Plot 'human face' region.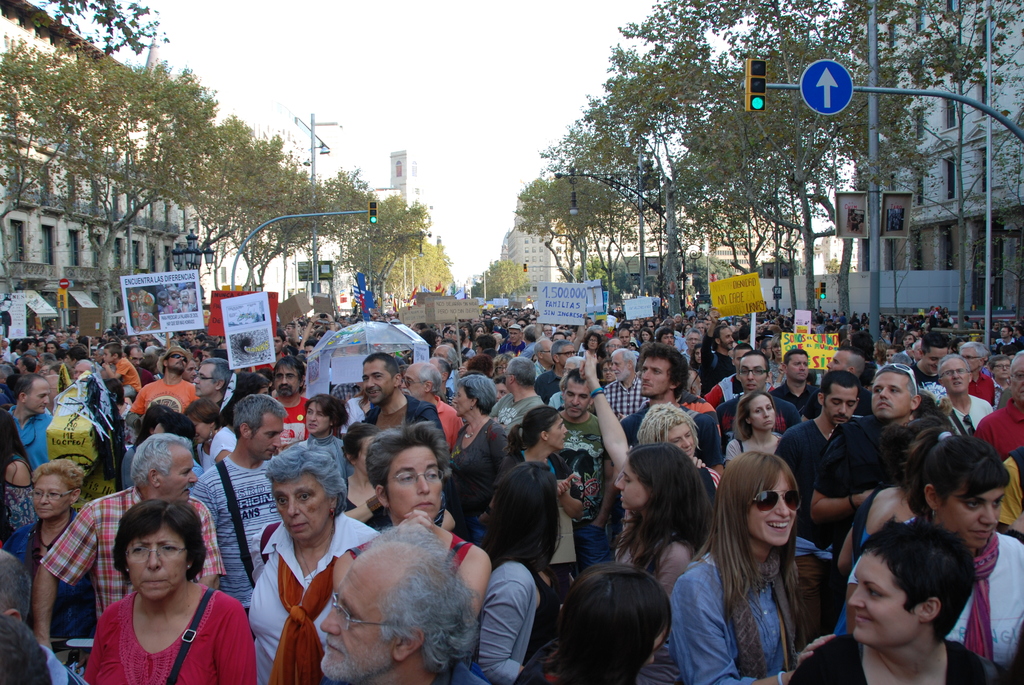
Plotted at bbox=[748, 395, 777, 430].
